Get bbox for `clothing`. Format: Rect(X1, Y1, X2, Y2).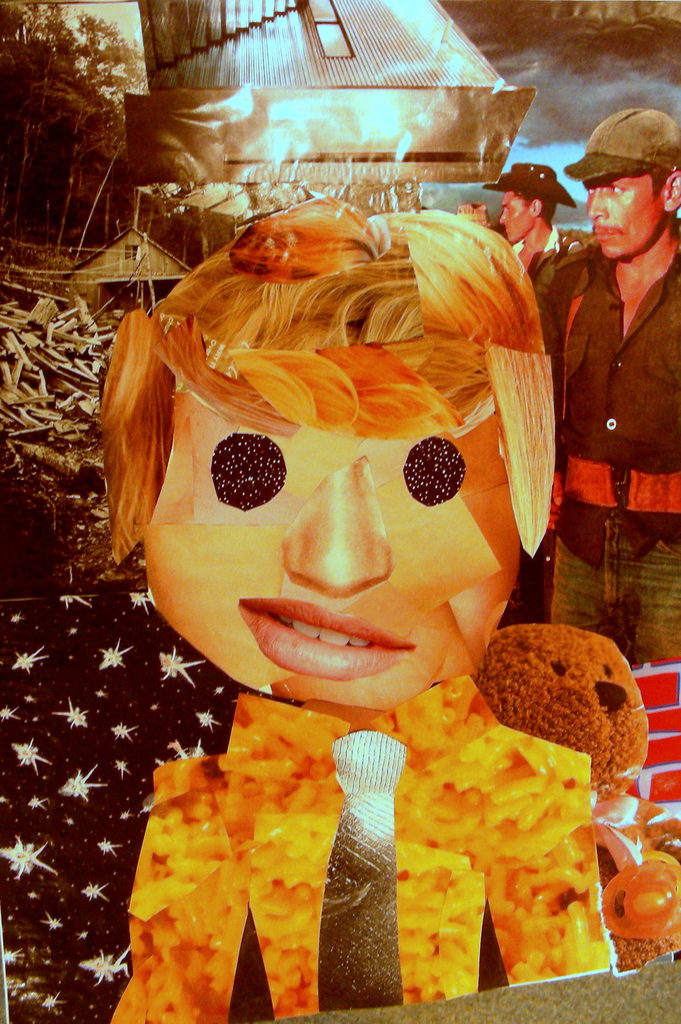
Rect(108, 673, 612, 1023).
